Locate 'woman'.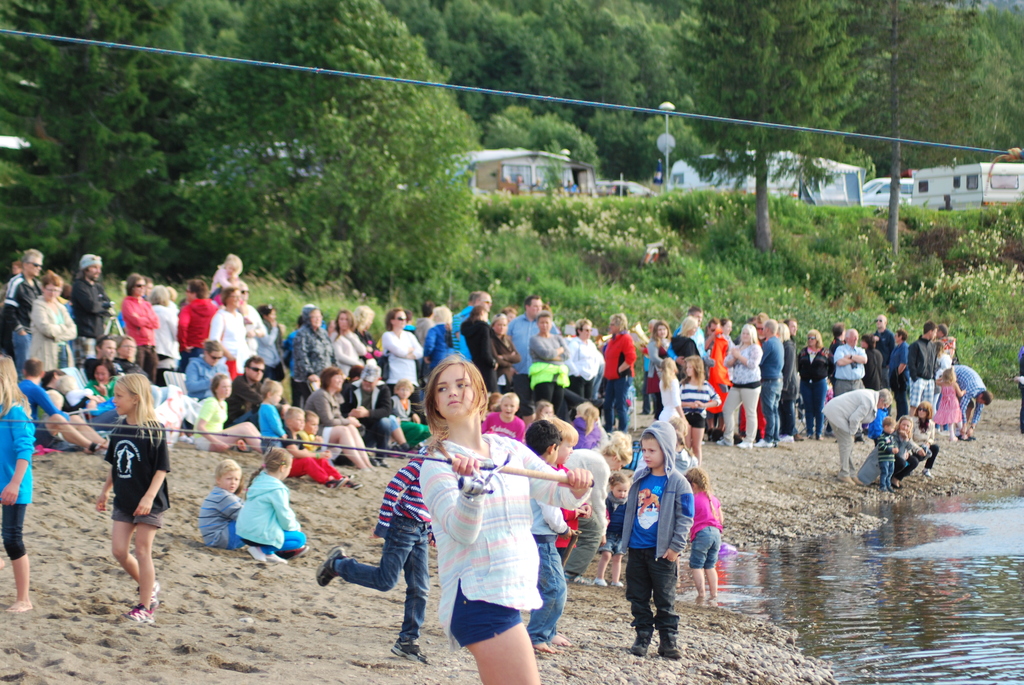
Bounding box: select_region(721, 326, 761, 453).
